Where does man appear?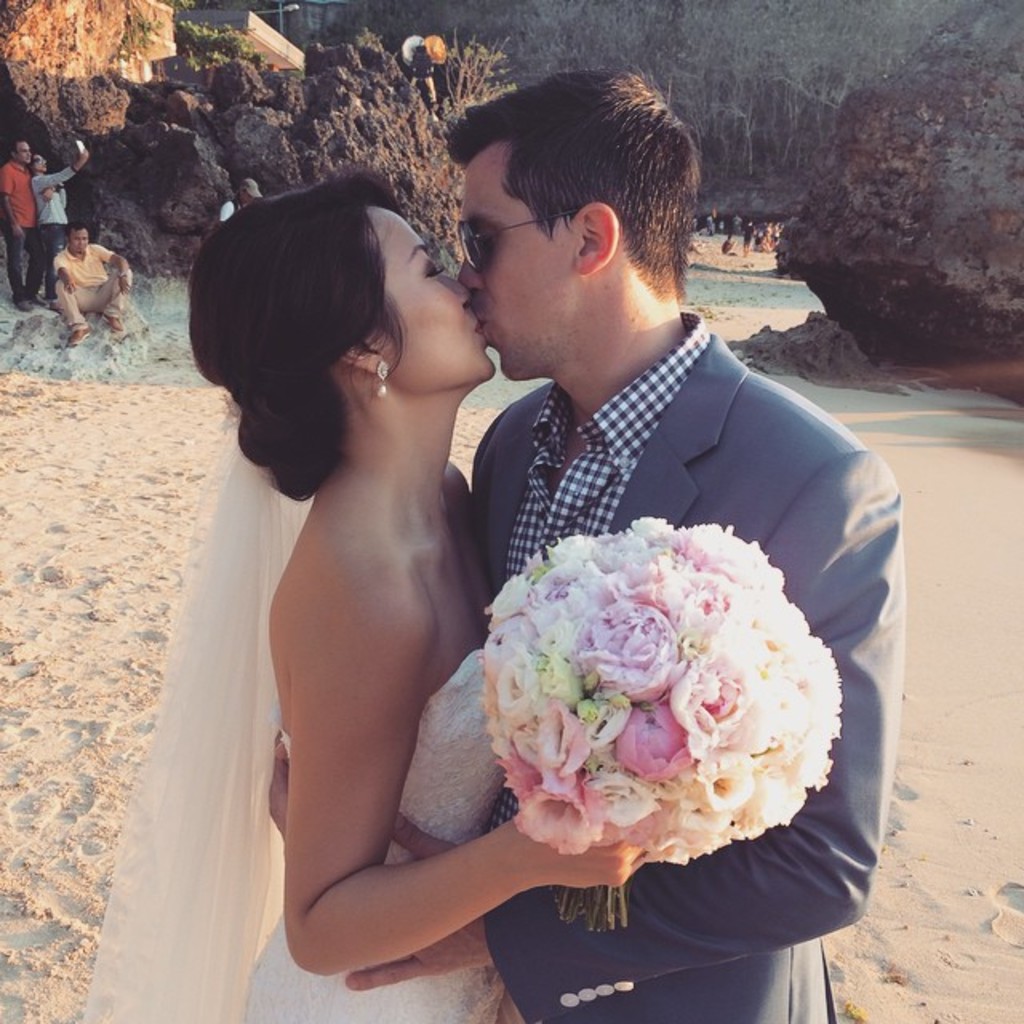
Appears at (x1=266, y1=66, x2=902, y2=1022).
